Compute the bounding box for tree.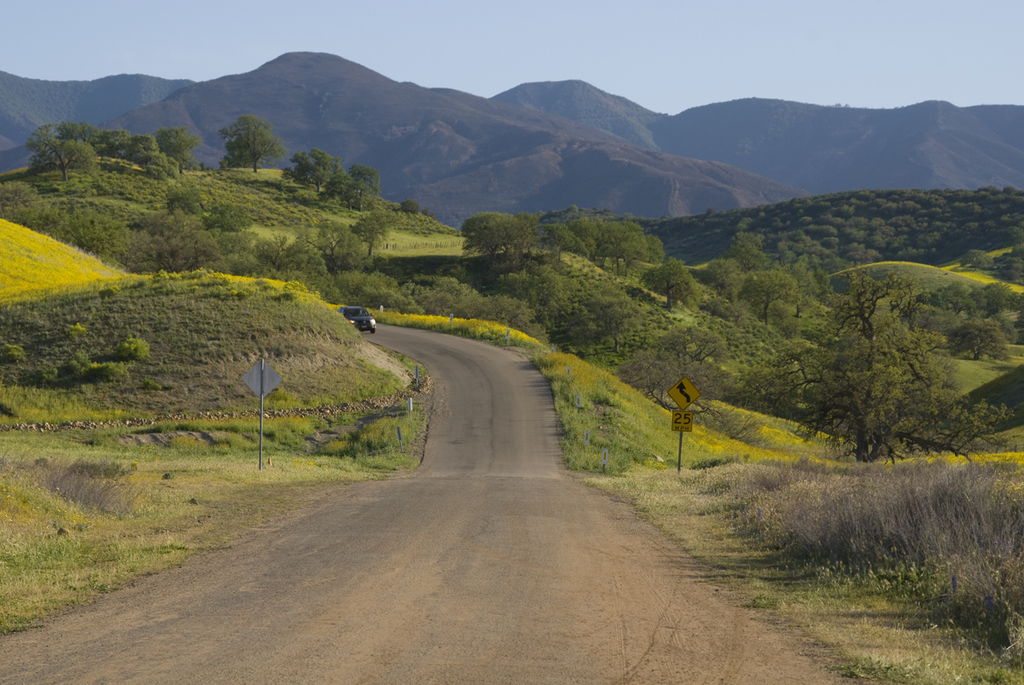
x1=618, y1=353, x2=729, y2=472.
